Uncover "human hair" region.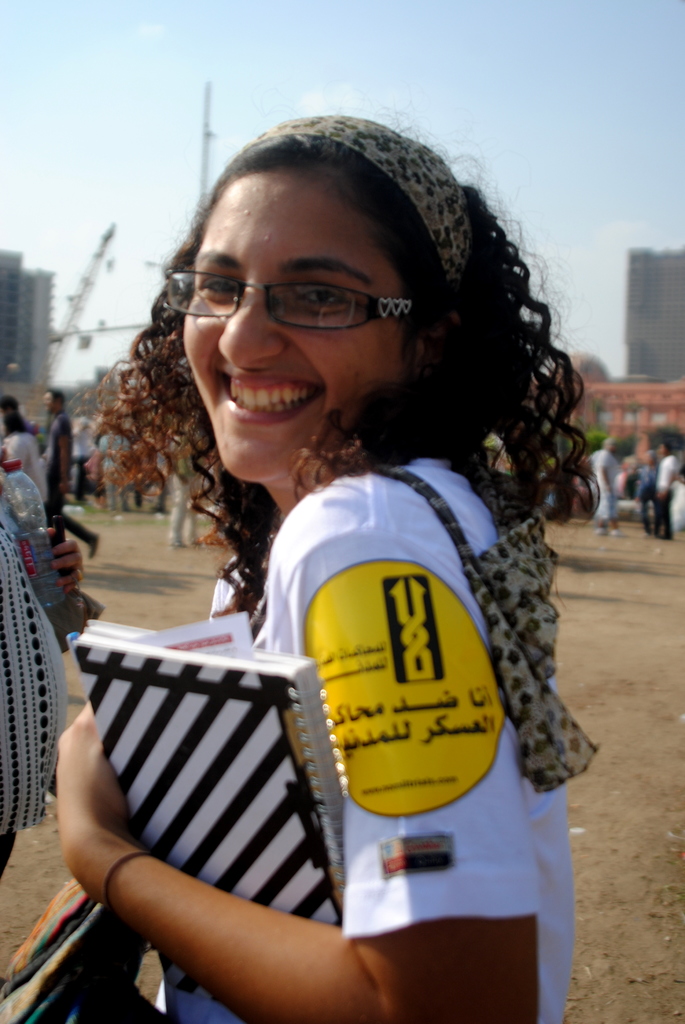
Uncovered: 118, 108, 572, 621.
